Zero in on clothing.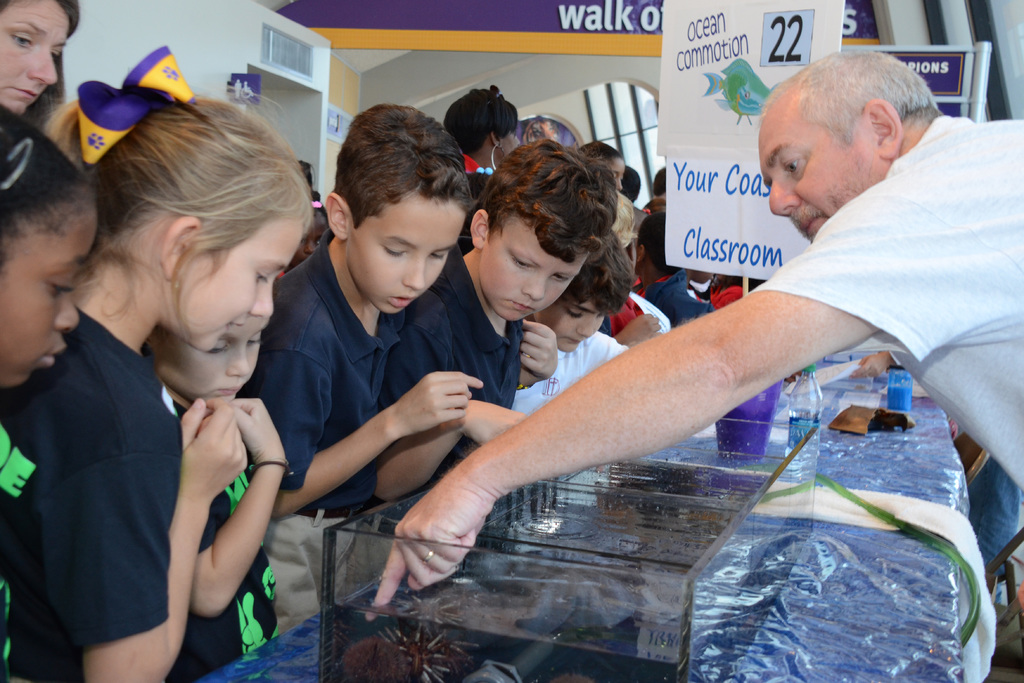
Zeroed in: crop(399, 238, 521, 484).
